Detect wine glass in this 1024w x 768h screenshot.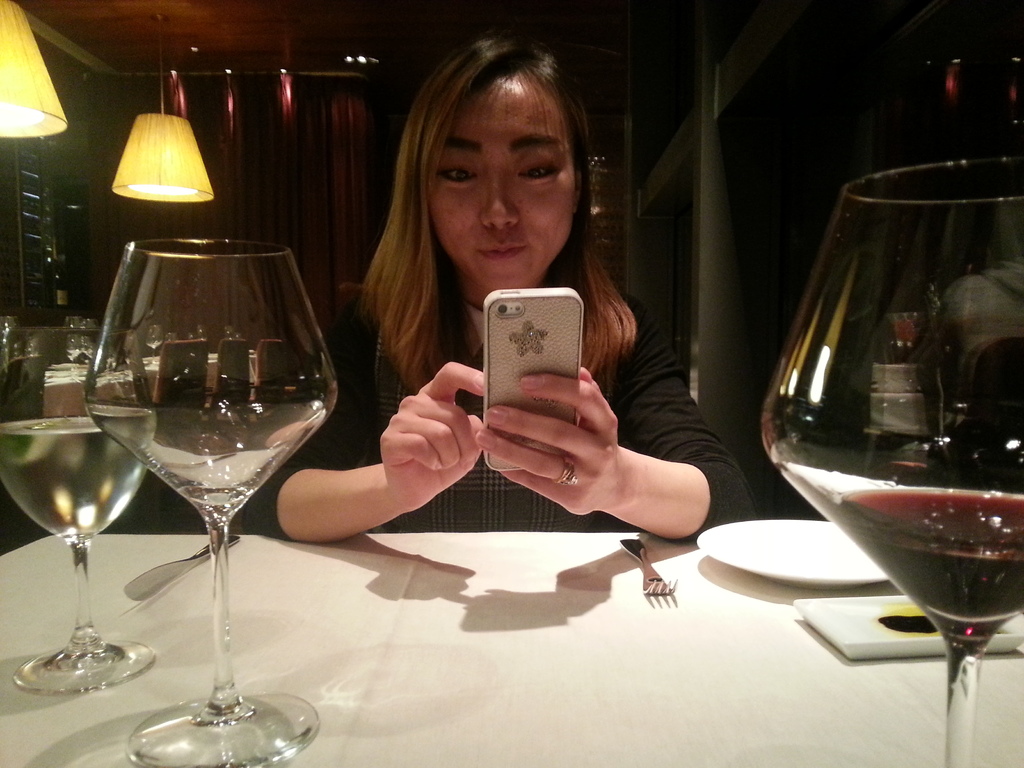
Detection: [80,230,335,767].
